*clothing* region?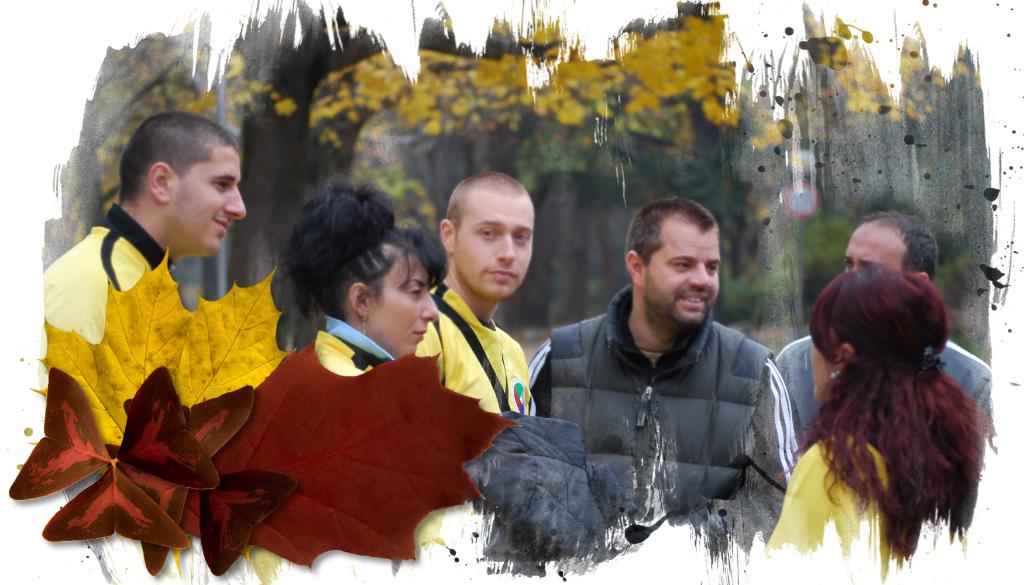
select_region(769, 422, 909, 580)
